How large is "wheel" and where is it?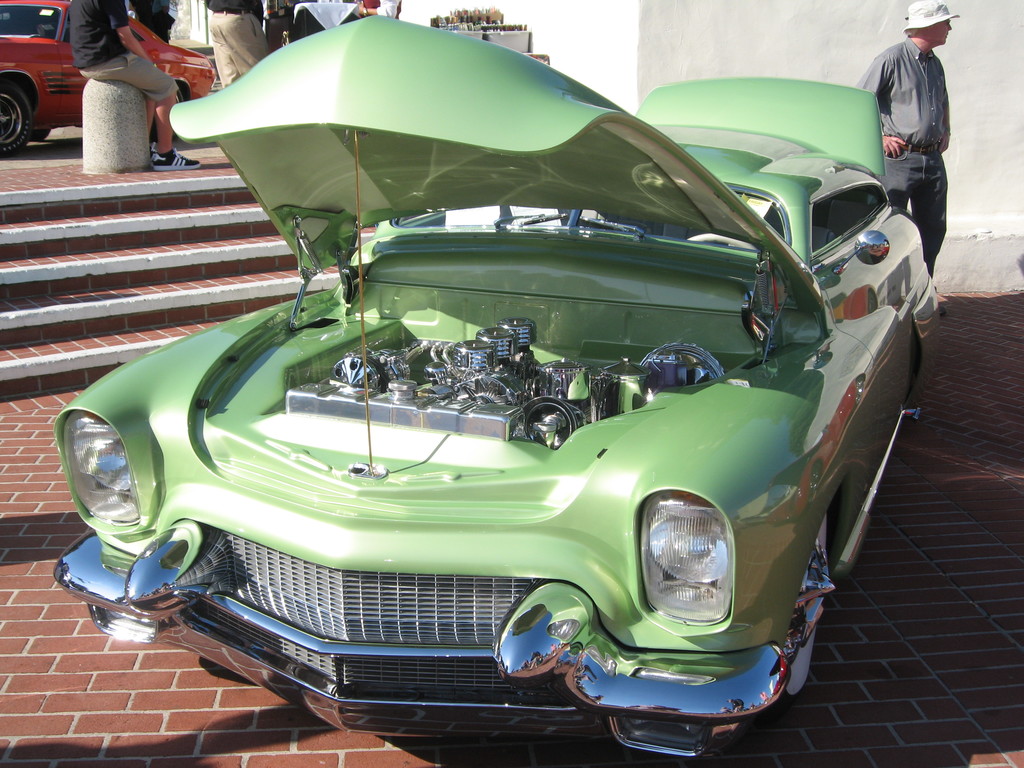
Bounding box: (x1=785, y1=514, x2=835, y2=695).
